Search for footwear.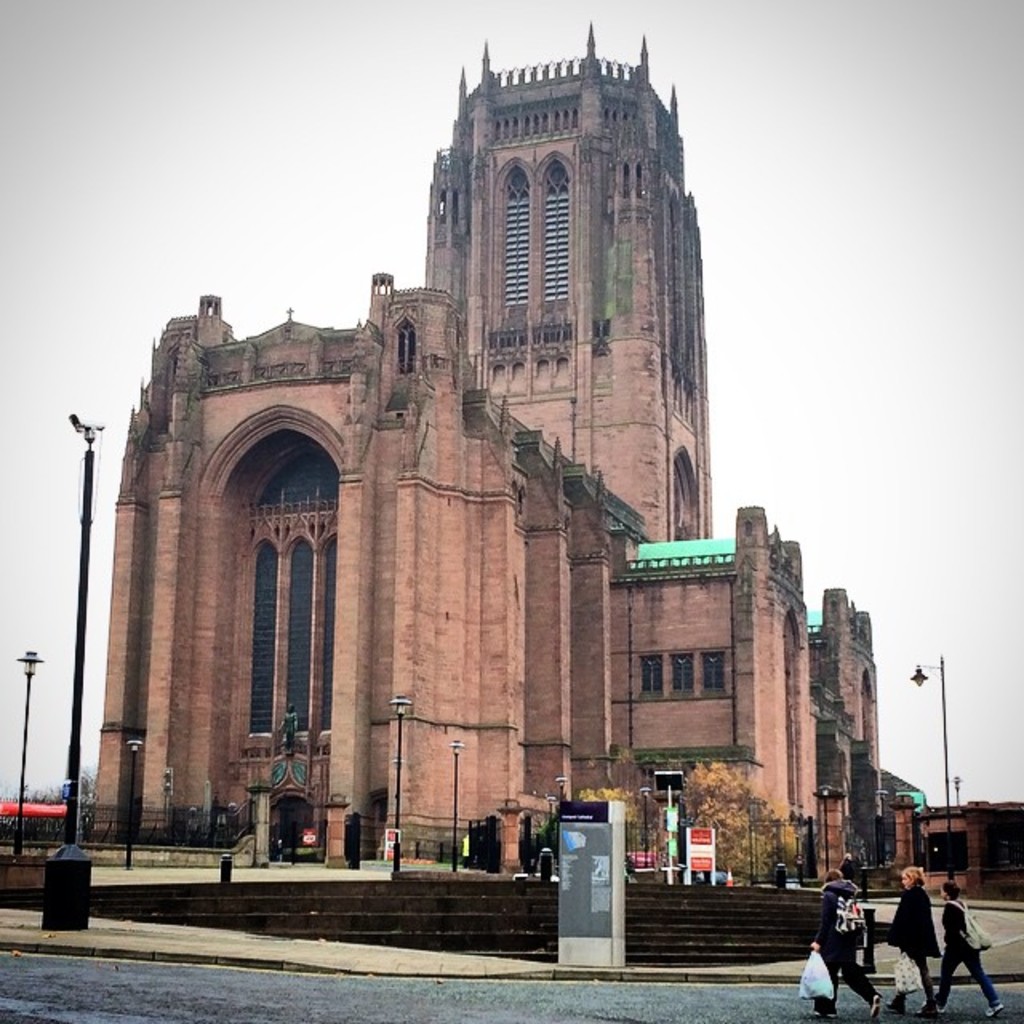
Found at {"left": 882, "top": 990, "right": 904, "bottom": 1010}.
